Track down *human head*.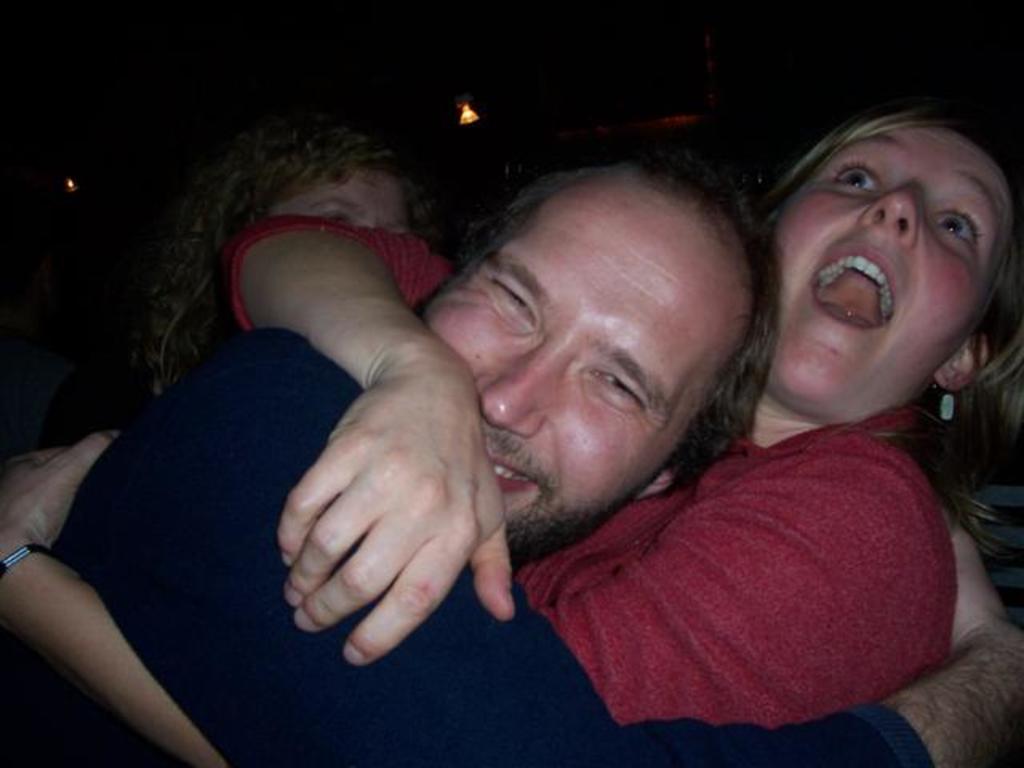
Tracked to box(206, 107, 429, 275).
